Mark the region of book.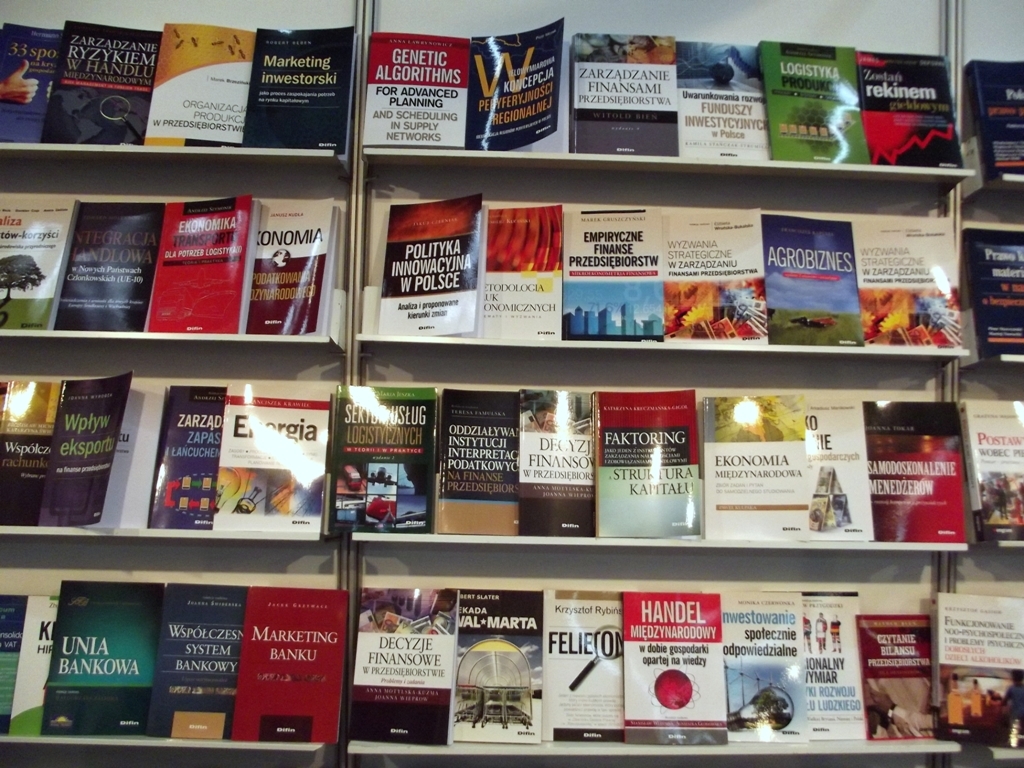
Region: (left=0, top=591, right=29, bottom=739).
